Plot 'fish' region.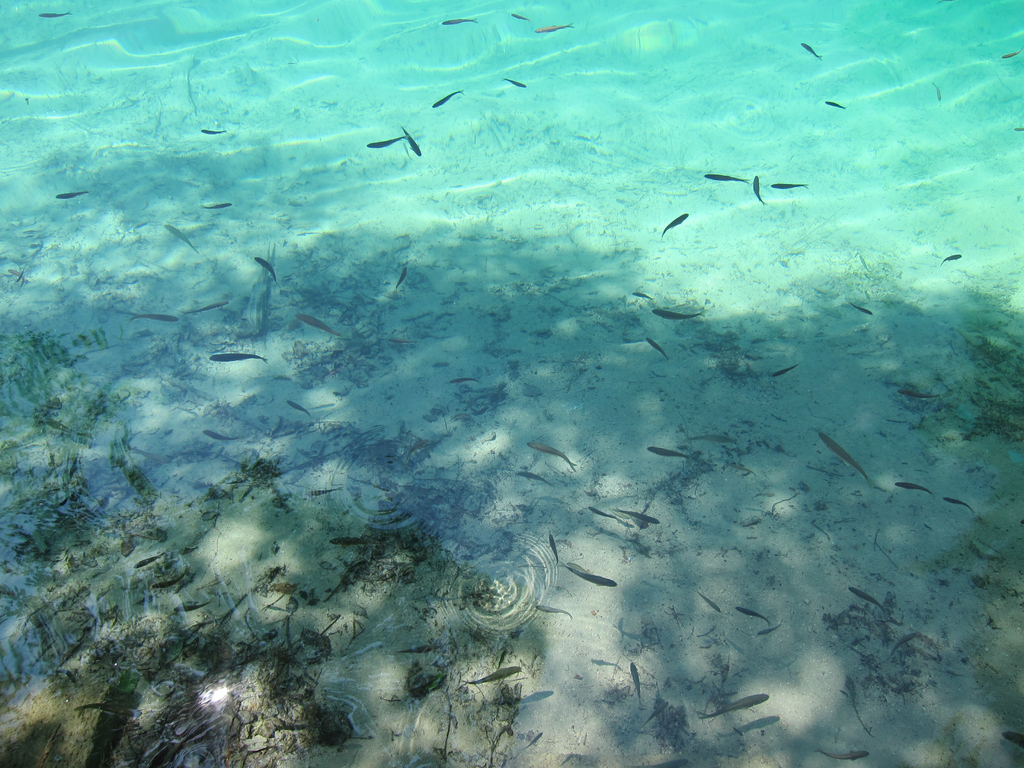
Plotted at 631,291,657,302.
